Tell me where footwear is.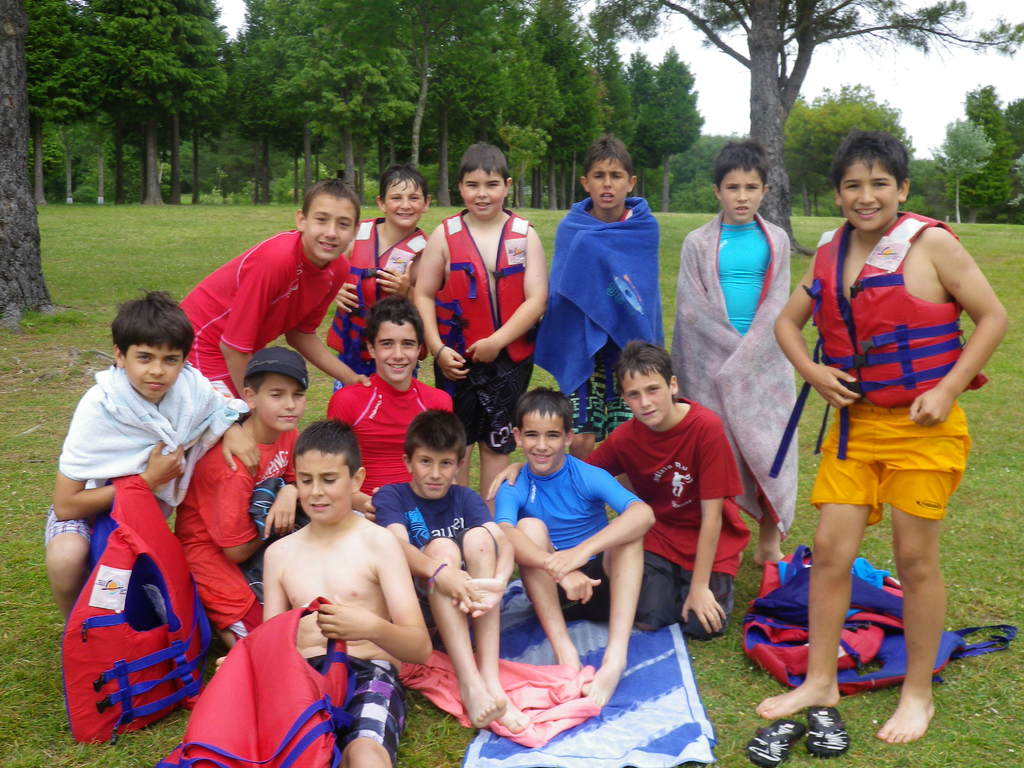
footwear is at 745/723/806/767.
